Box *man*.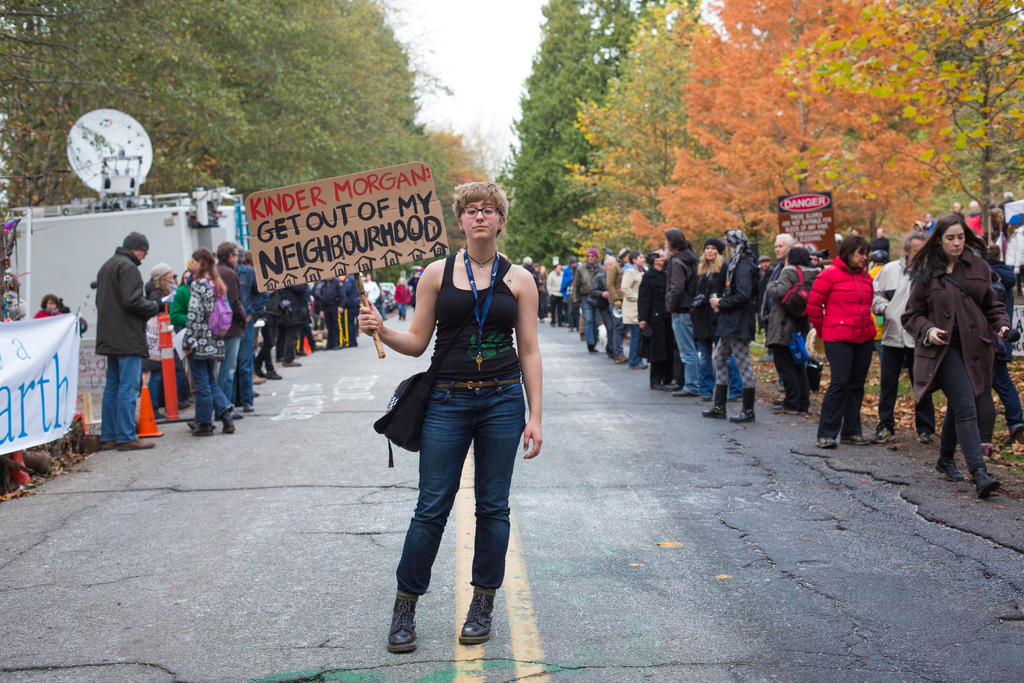
crop(549, 263, 564, 336).
